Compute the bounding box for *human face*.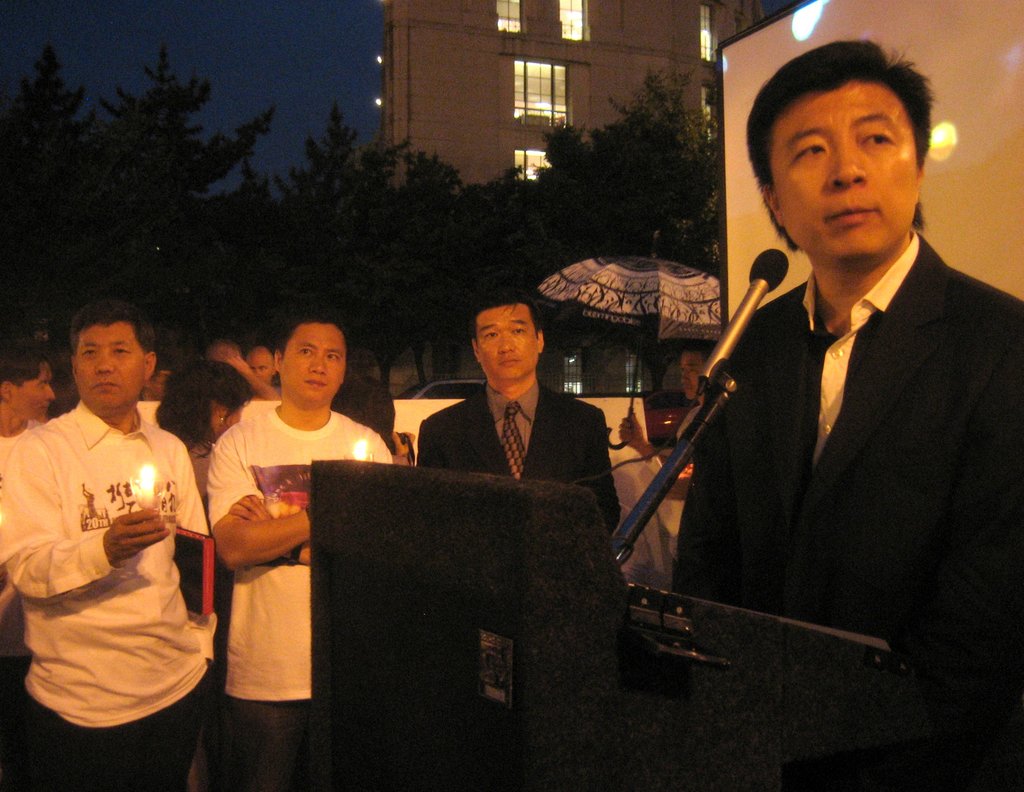
(250,347,284,378).
